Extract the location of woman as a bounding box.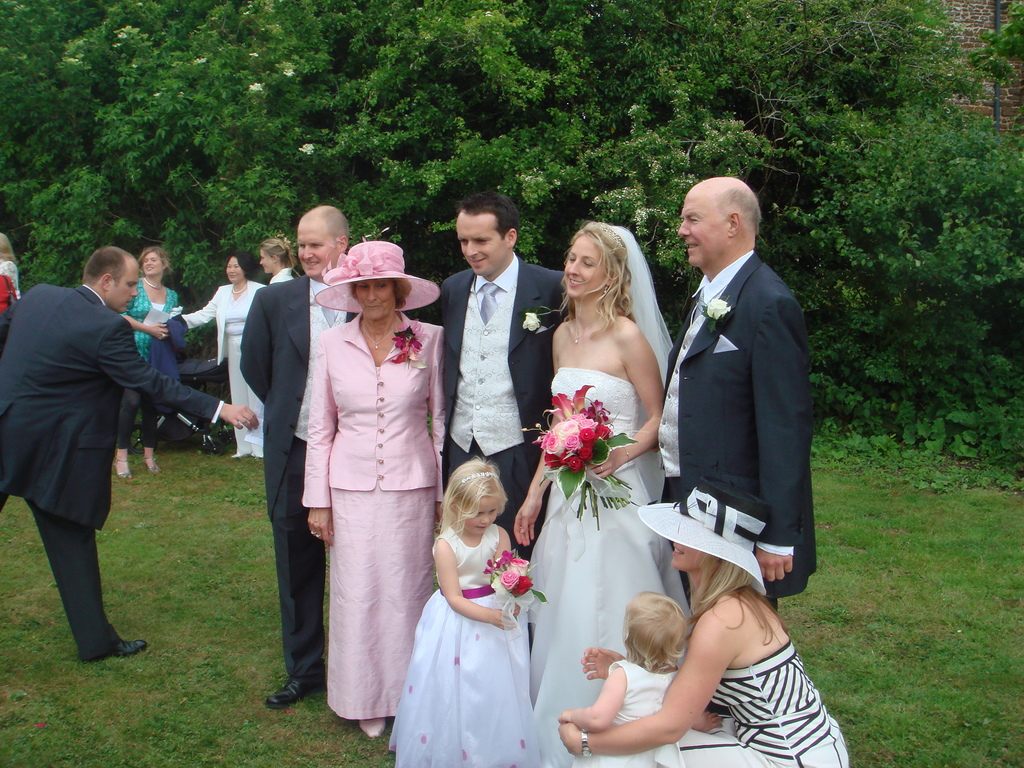
{"left": 298, "top": 243, "right": 445, "bottom": 738}.
